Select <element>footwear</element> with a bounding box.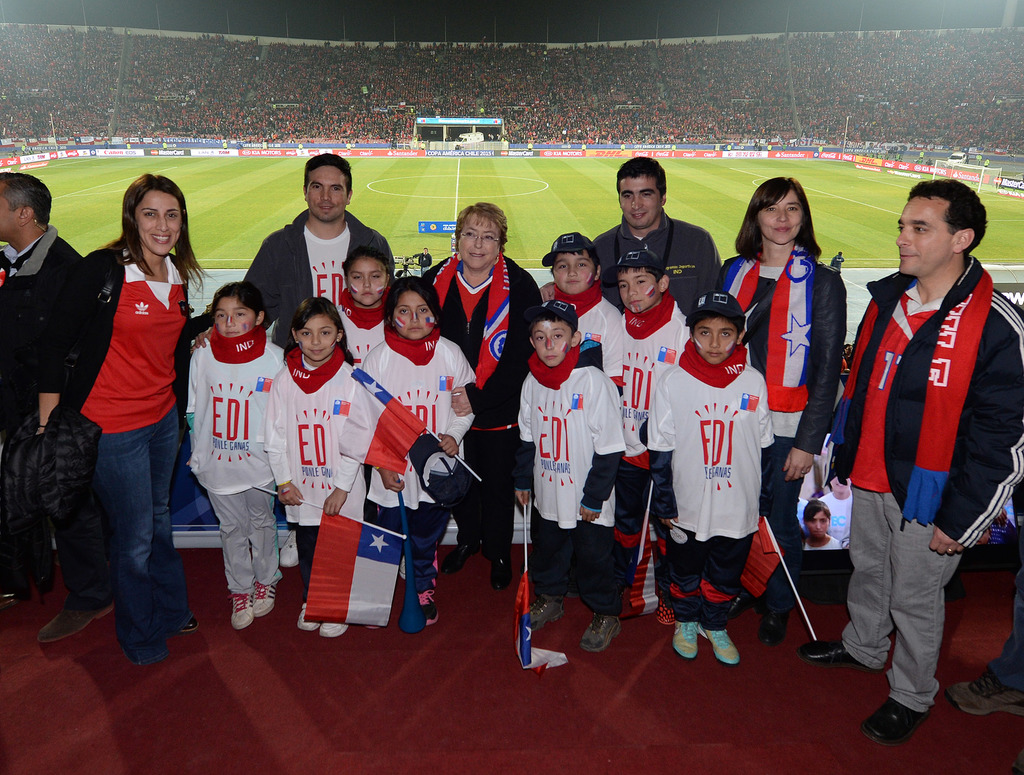
rect(298, 597, 320, 630).
